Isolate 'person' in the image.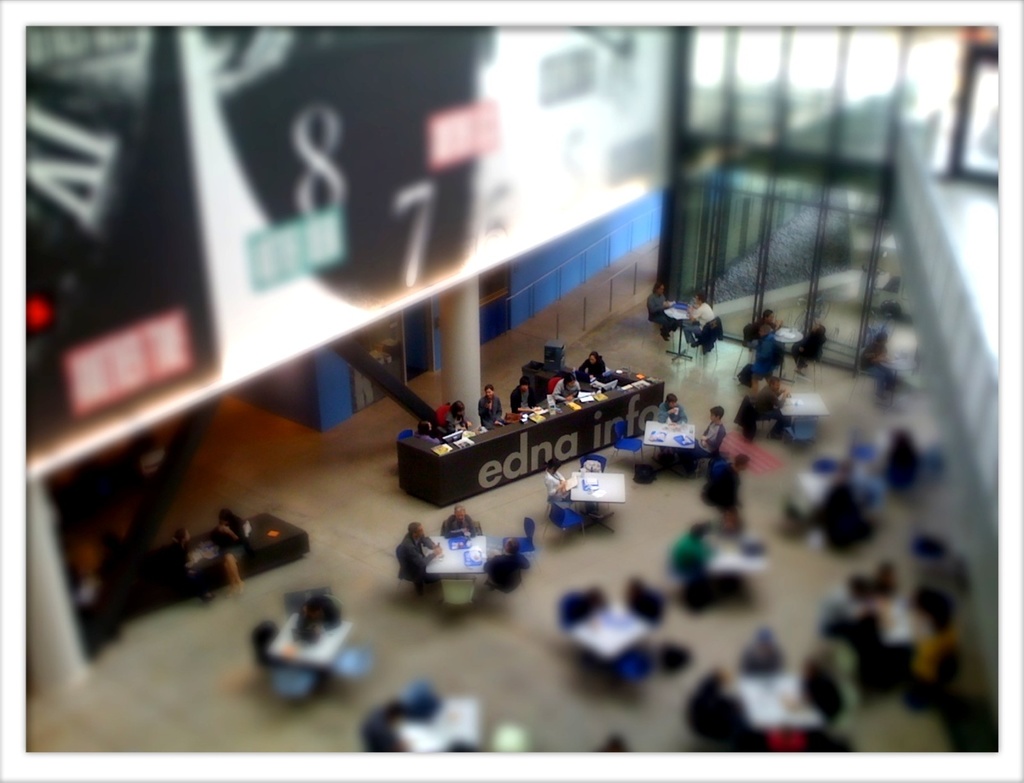
Isolated region: rect(295, 590, 343, 639).
